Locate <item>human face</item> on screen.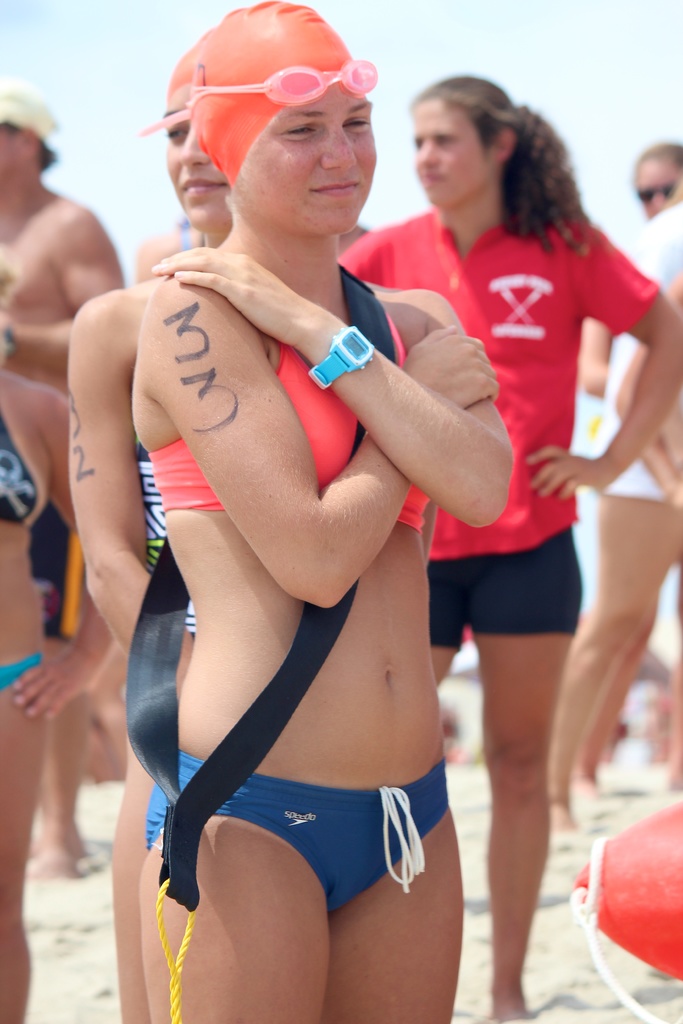
On screen at locate(635, 144, 673, 219).
